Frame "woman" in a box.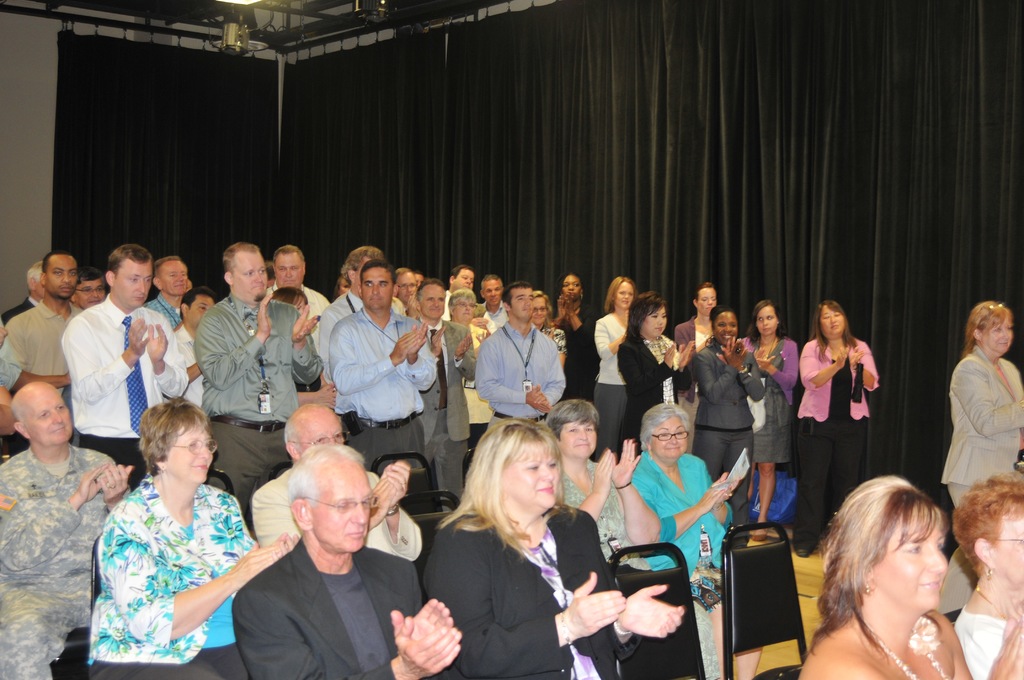
<box>801,479,1023,679</box>.
